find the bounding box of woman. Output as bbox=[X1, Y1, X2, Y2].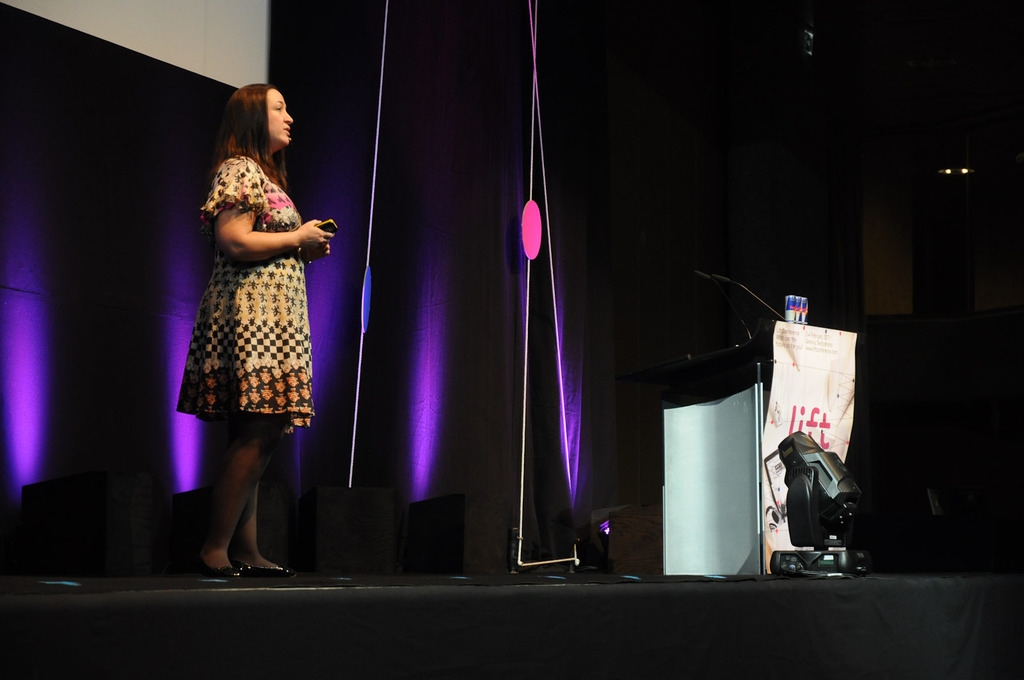
bbox=[174, 91, 332, 565].
